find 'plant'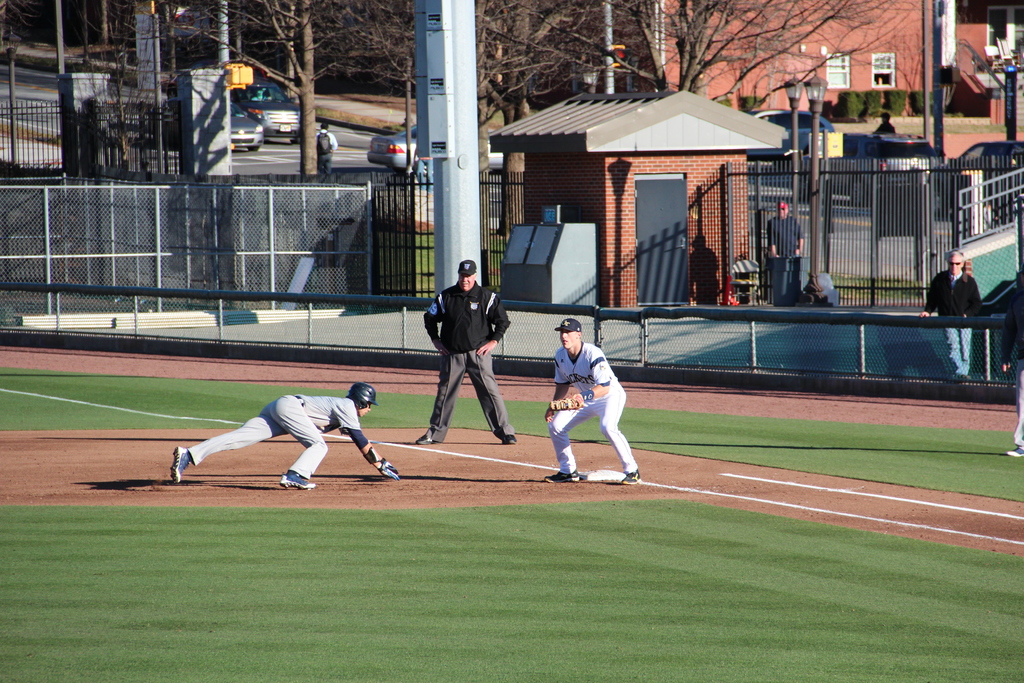
select_region(0, 358, 1023, 502)
